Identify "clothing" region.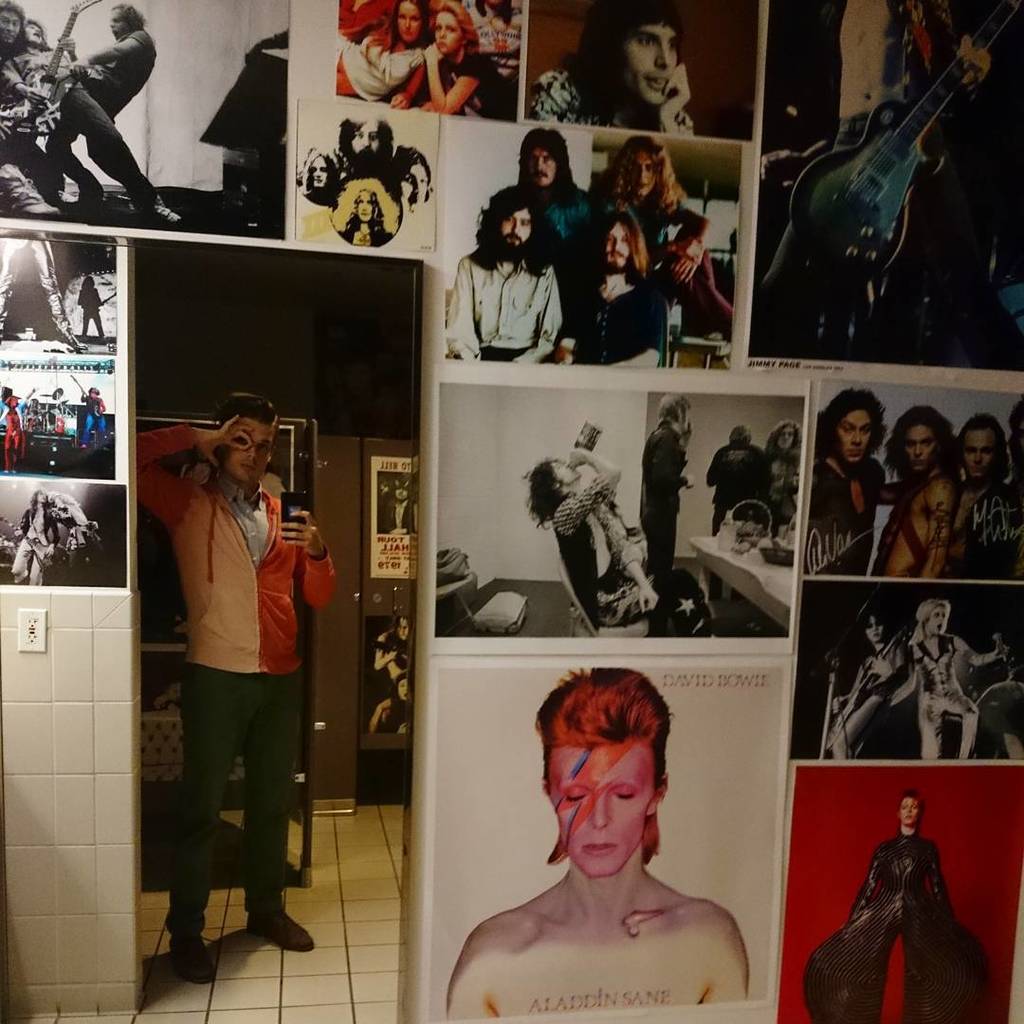
Region: {"x1": 338, "y1": 0, "x2": 395, "y2": 45}.
